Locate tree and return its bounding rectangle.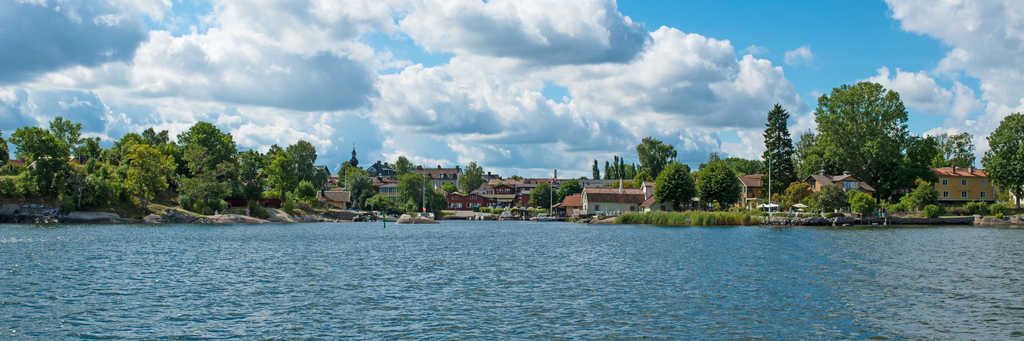
box=[629, 134, 679, 177].
